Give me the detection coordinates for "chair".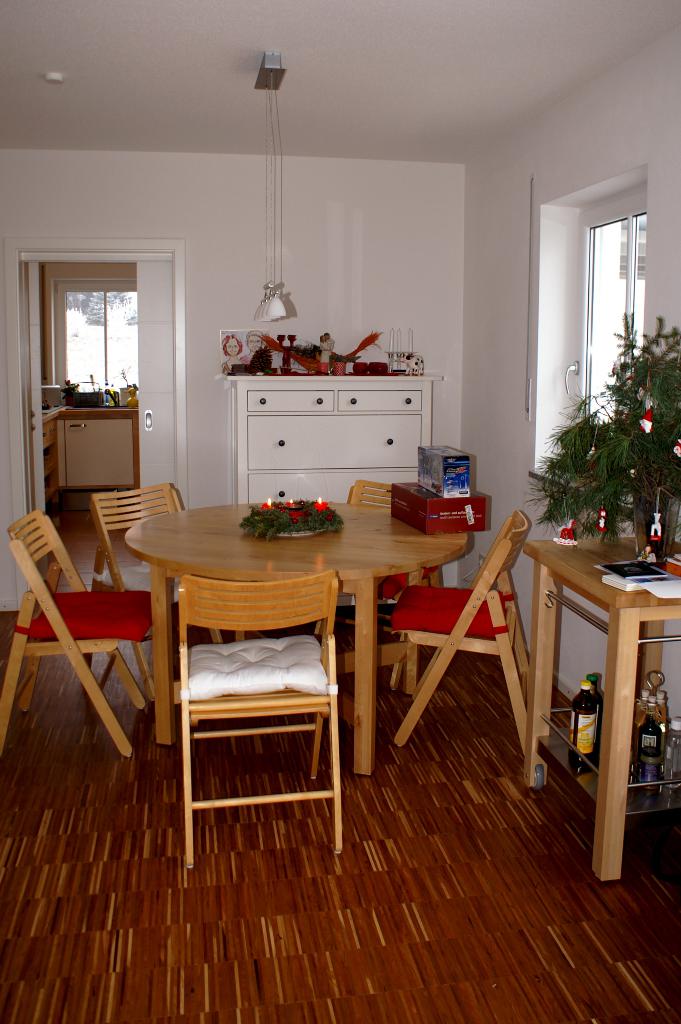
select_region(336, 473, 415, 531).
